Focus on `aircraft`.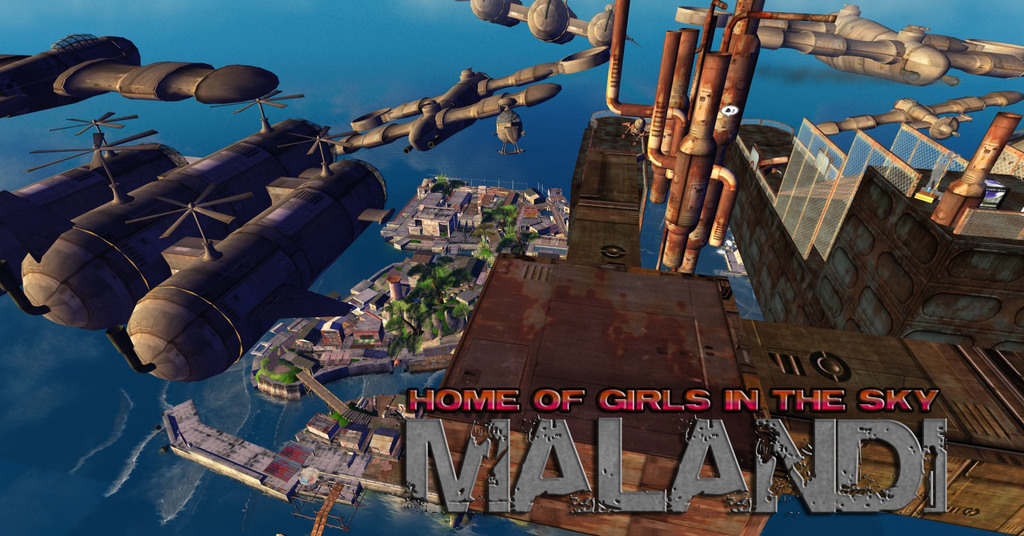
Focused at x1=672, y1=0, x2=954, y2=88.
